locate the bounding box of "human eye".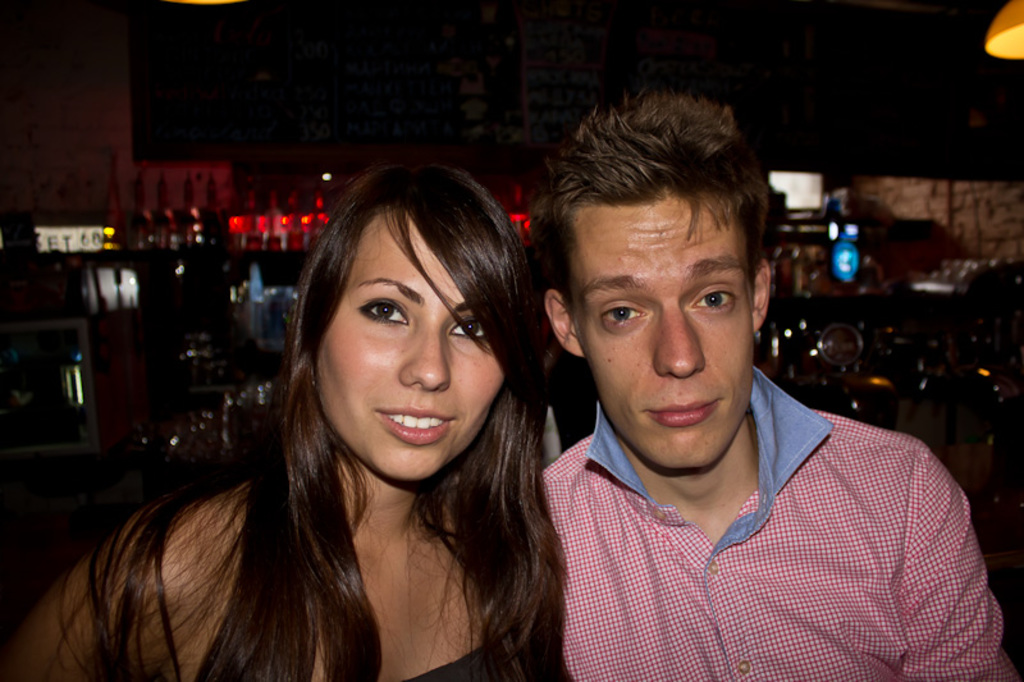
Bounding box: locate(330, 283, 417, 351).
